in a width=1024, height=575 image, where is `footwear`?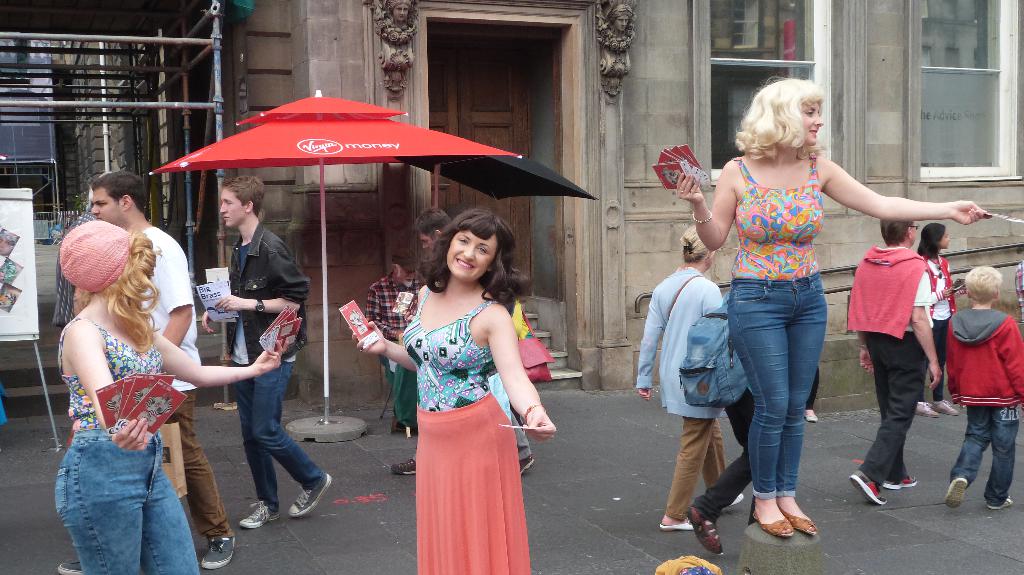
Rect(931, 397, 961, 418).
